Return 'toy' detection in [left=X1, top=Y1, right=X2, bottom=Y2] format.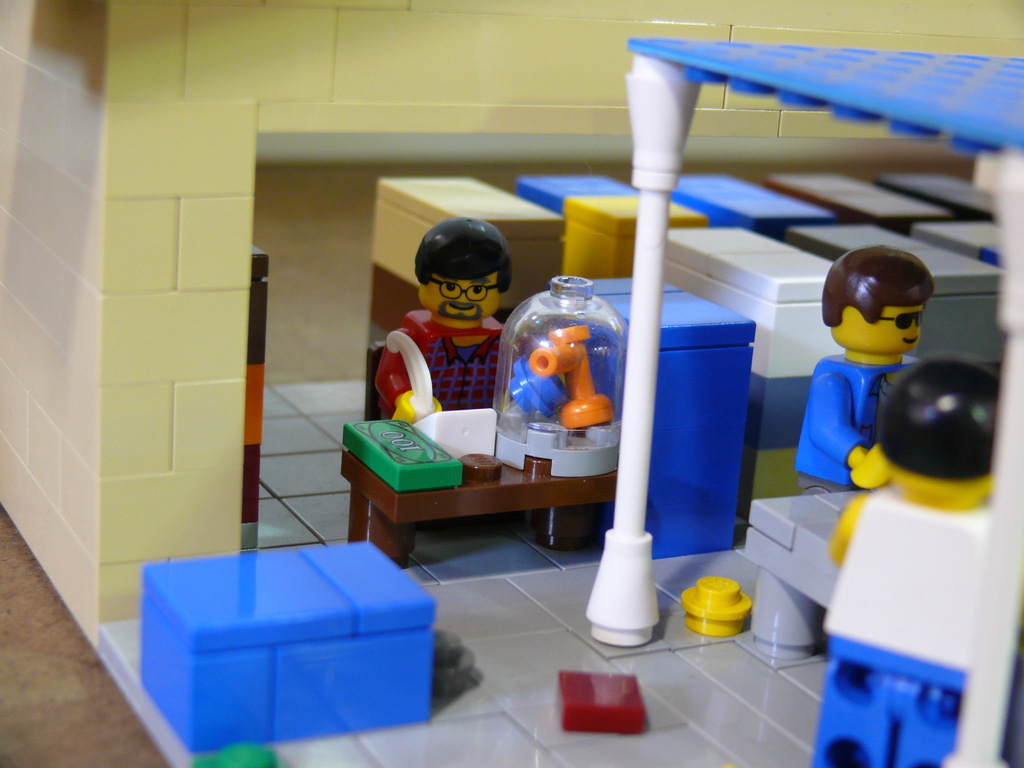
[left=561, top=193, right=698, bottom=280].
